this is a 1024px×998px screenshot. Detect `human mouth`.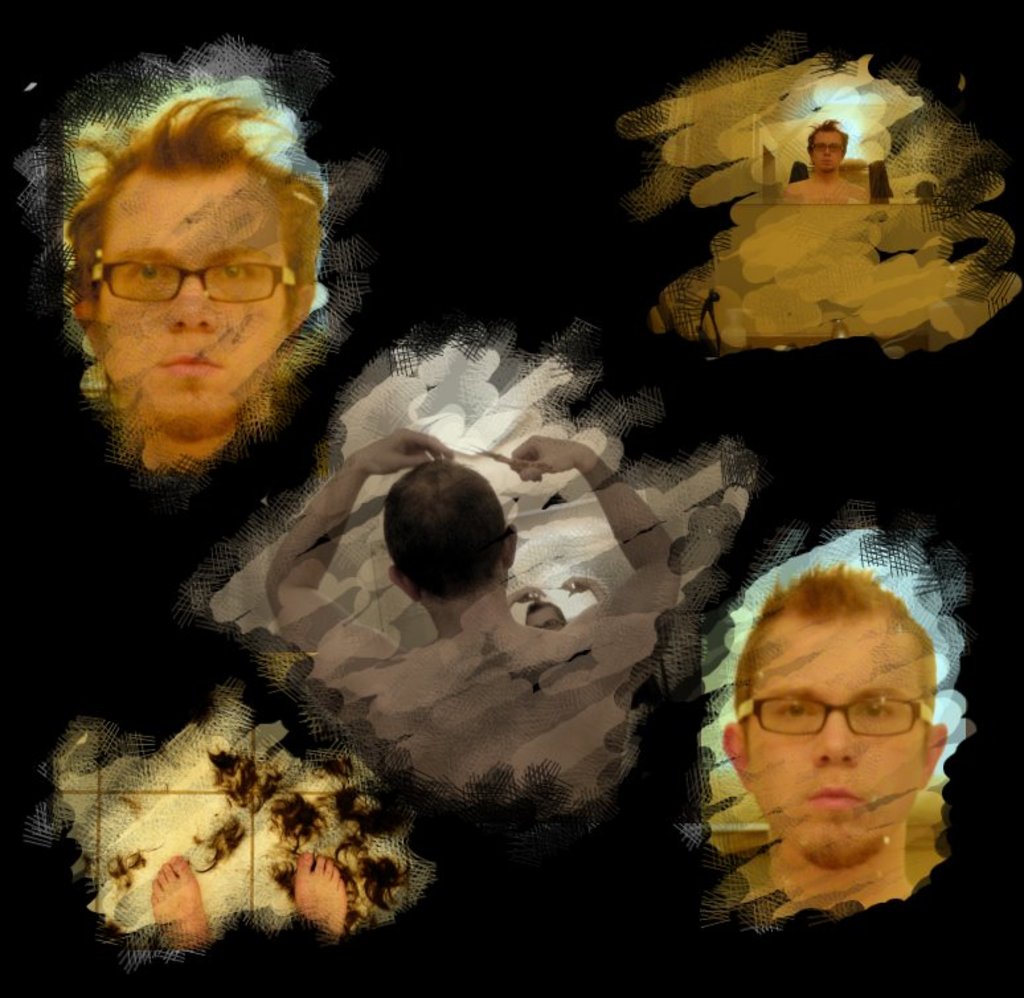
BBox(148, 336, 229, 385).
